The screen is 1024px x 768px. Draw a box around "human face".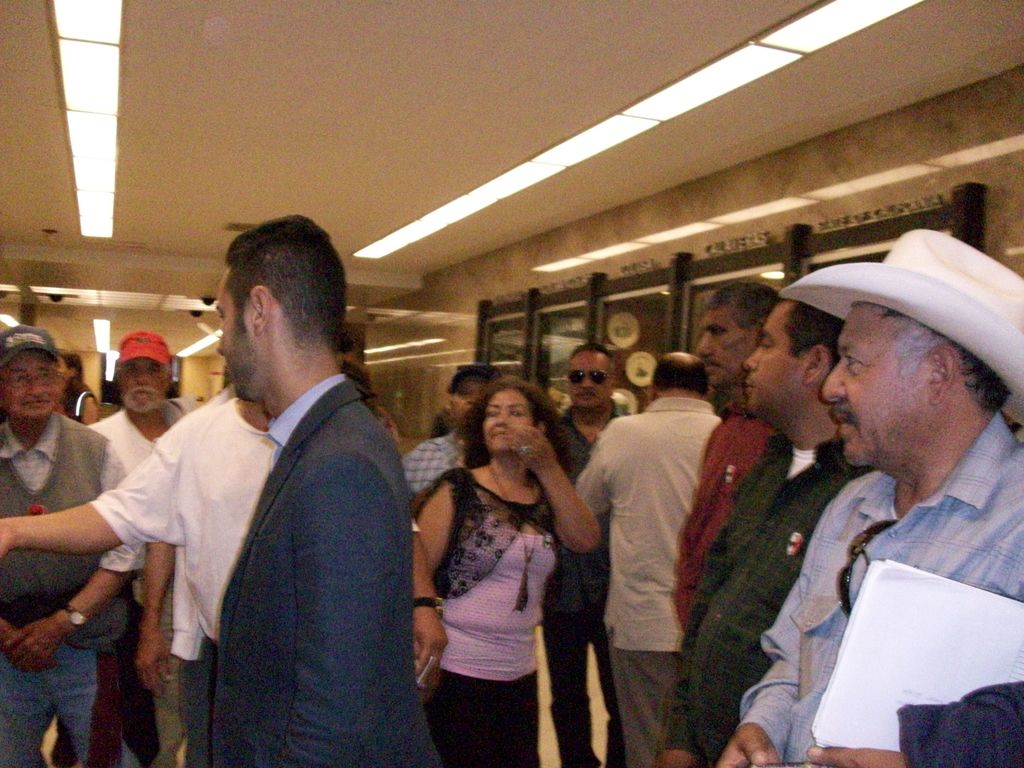
[820,300,924,466].
